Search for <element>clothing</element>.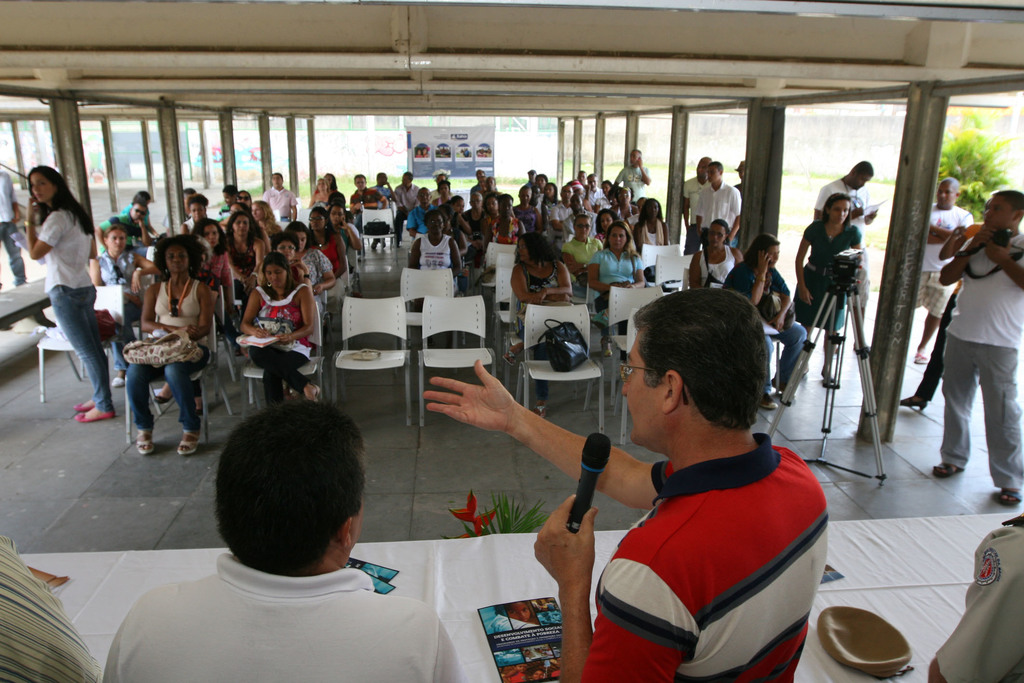
Found at [x1=939, y1=211, x2=1012, y2=498].
